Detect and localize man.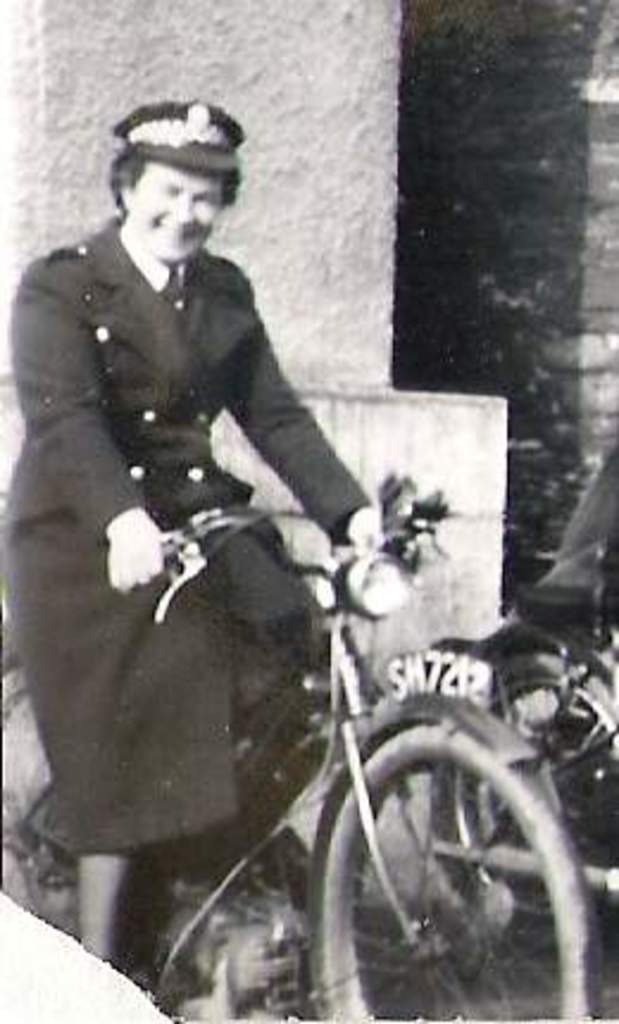
Localized at (19, 121, 457, 888).
